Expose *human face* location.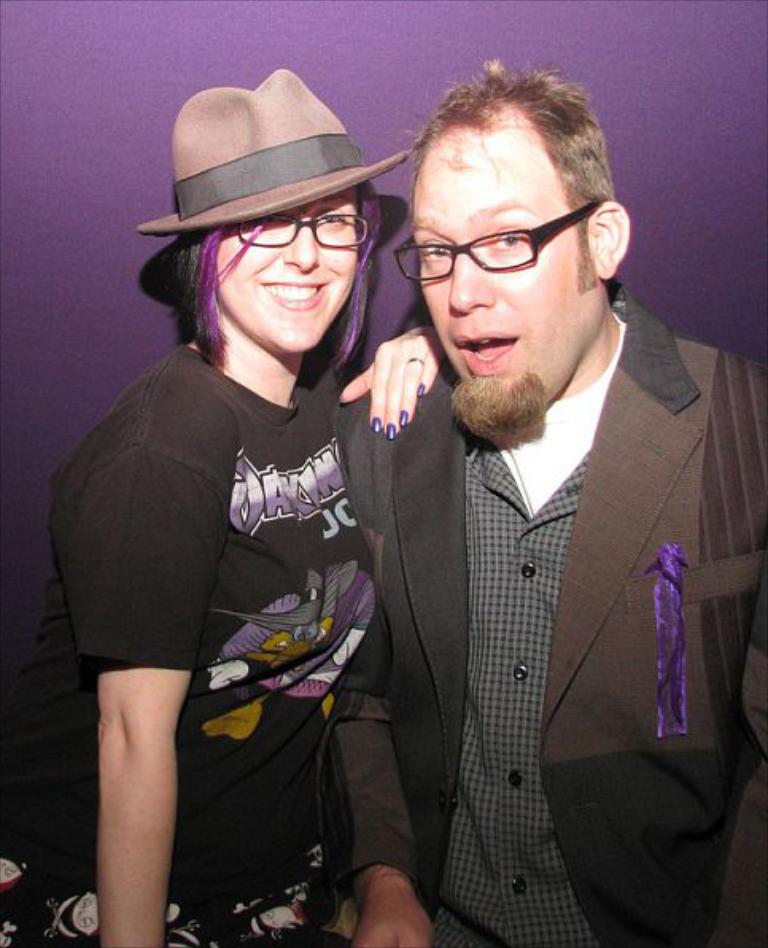
Exposed at 425, 113, 592, 461.
